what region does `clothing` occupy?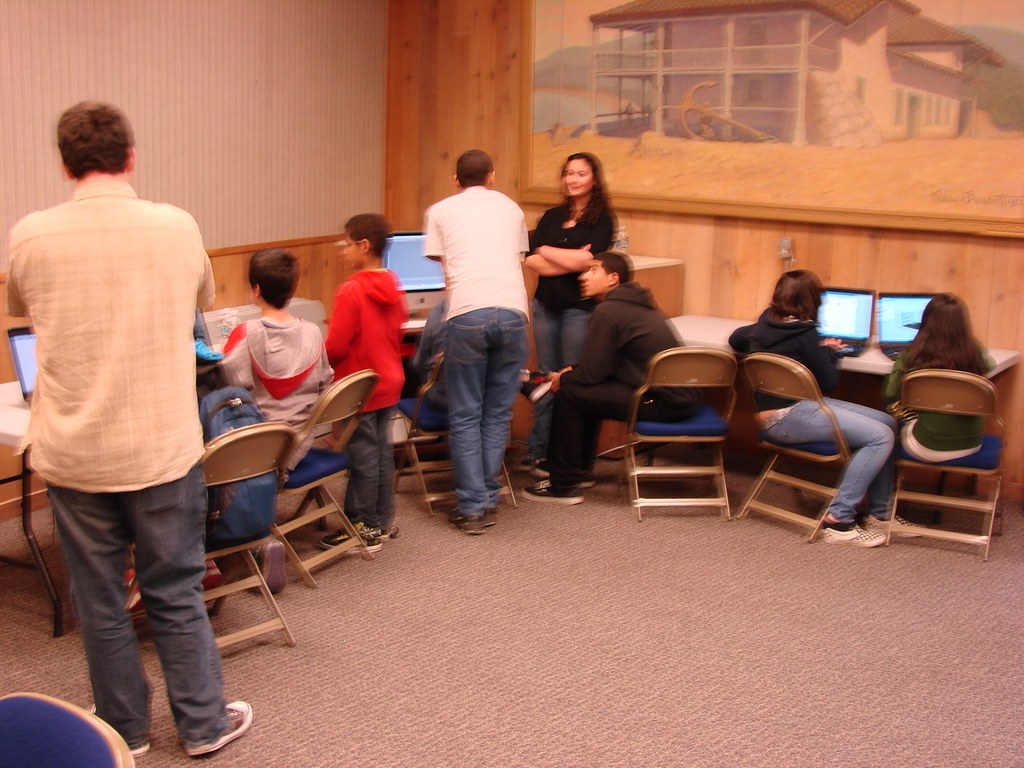
left=863, top=344, right=1004, bottom=519.
